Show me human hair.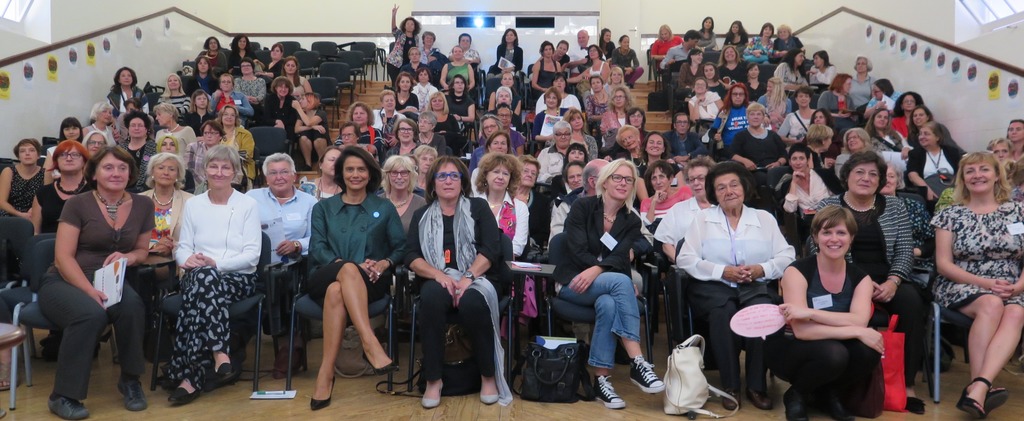
human hair is here: detection(701, 14, 715, 33).
